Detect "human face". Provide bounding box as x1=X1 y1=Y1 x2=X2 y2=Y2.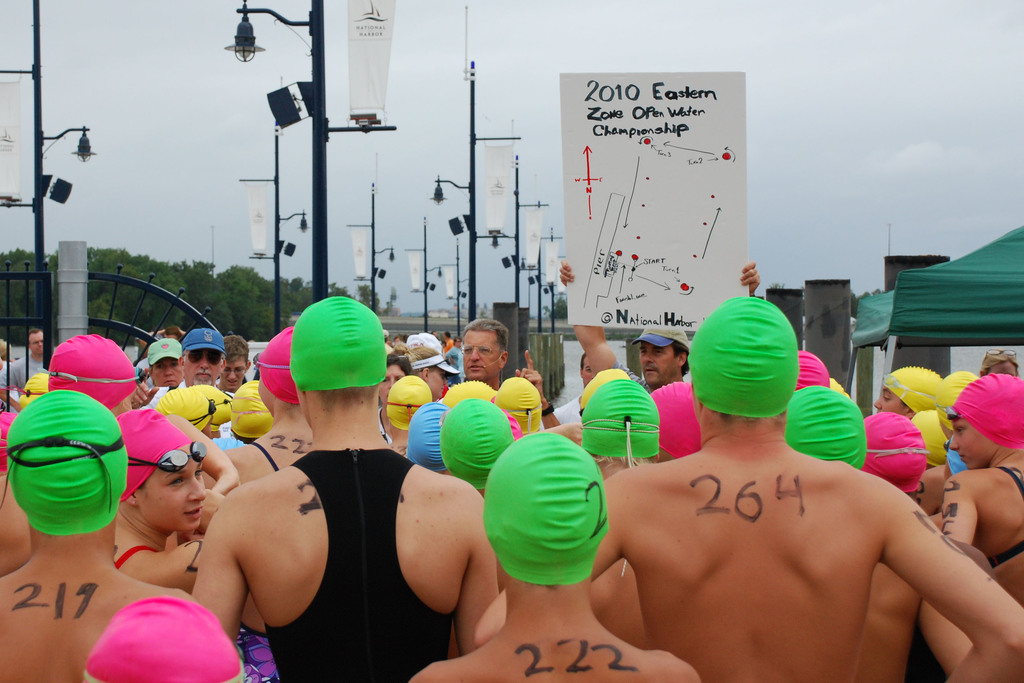
x1=132 y1=446 x2=206 y2=536.
